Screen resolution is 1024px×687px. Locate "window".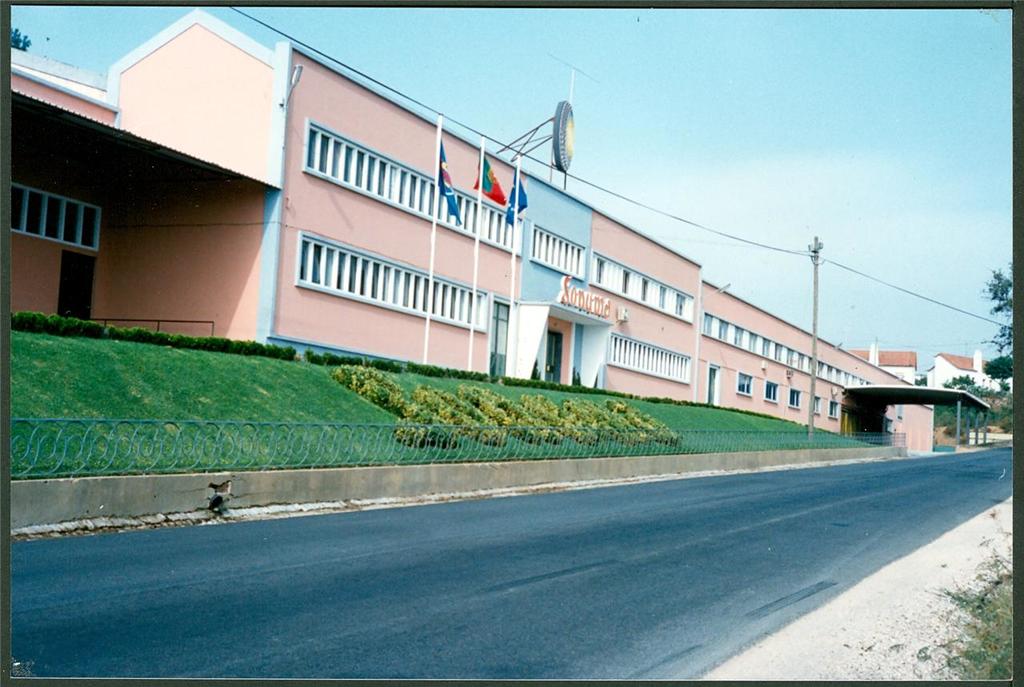
region(592, 246, 688, 317).
